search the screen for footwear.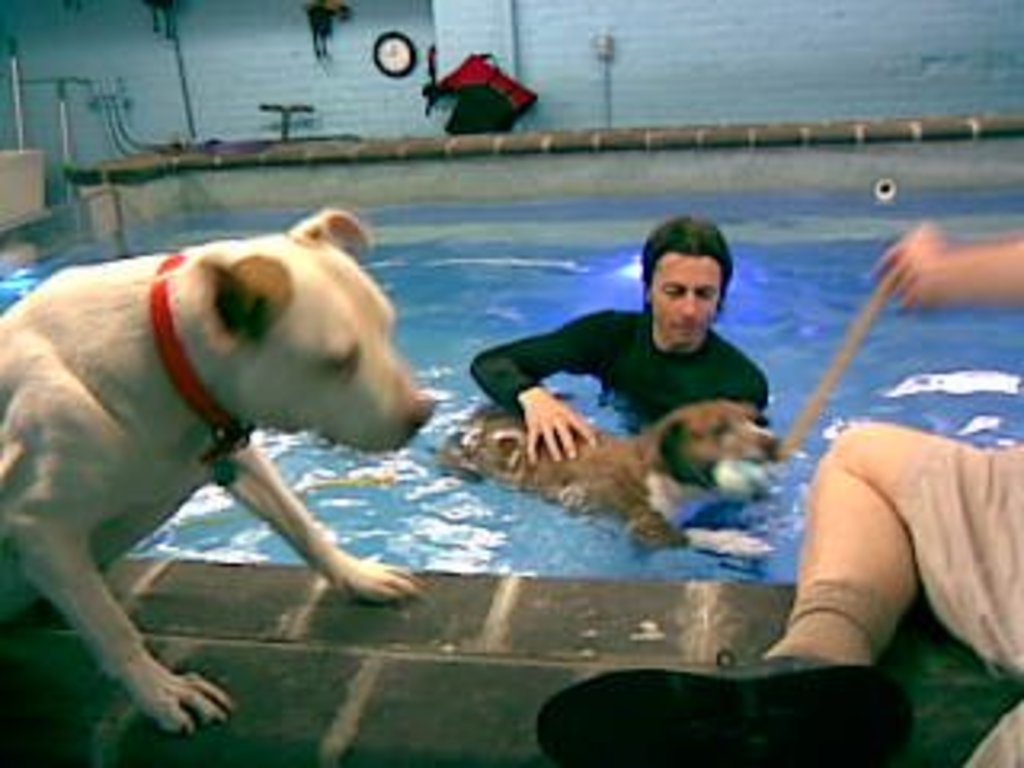
Found at locate(538, 650, 912, 765).
